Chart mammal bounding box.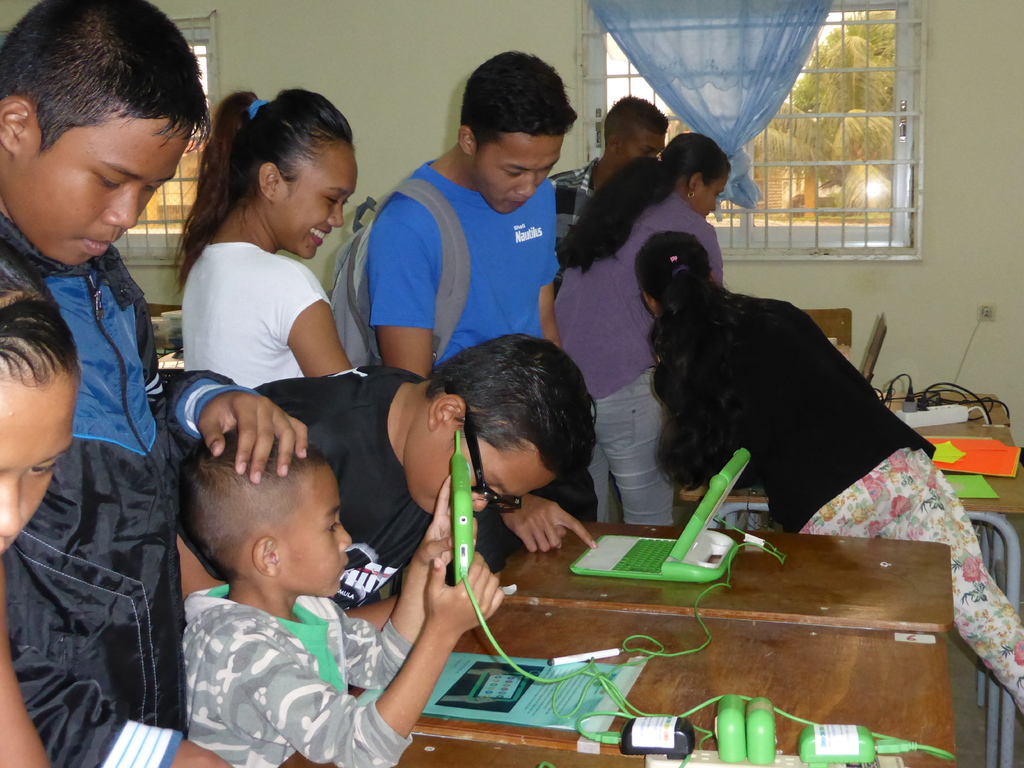
Charted: <region>180, 428, 516, 767</region>.
